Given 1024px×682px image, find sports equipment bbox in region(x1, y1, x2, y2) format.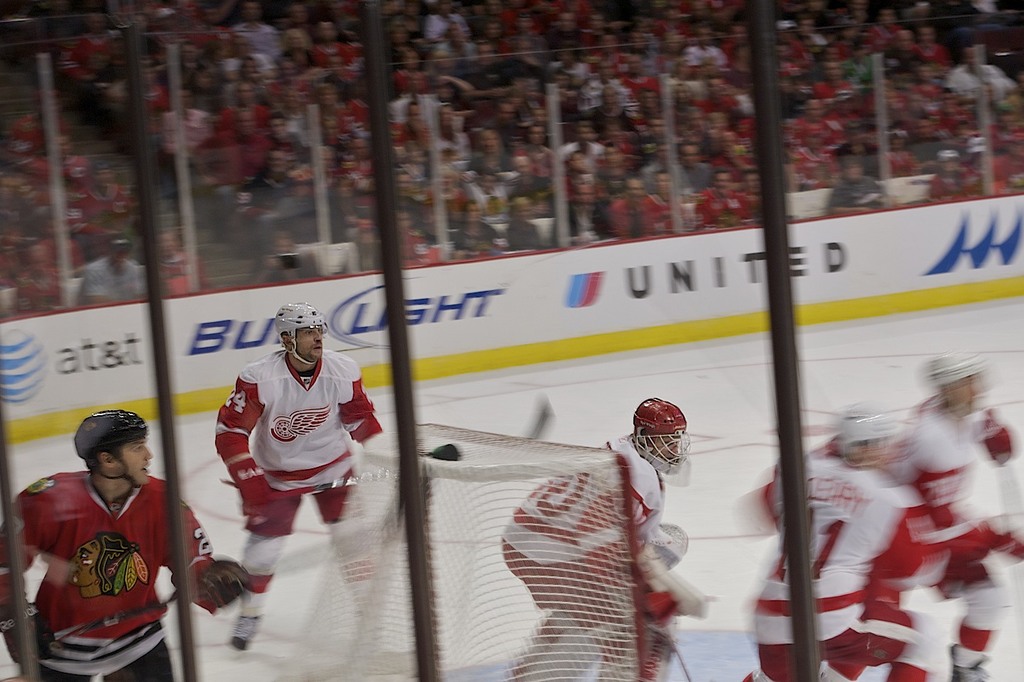
region(269, 419, 641, 681).
